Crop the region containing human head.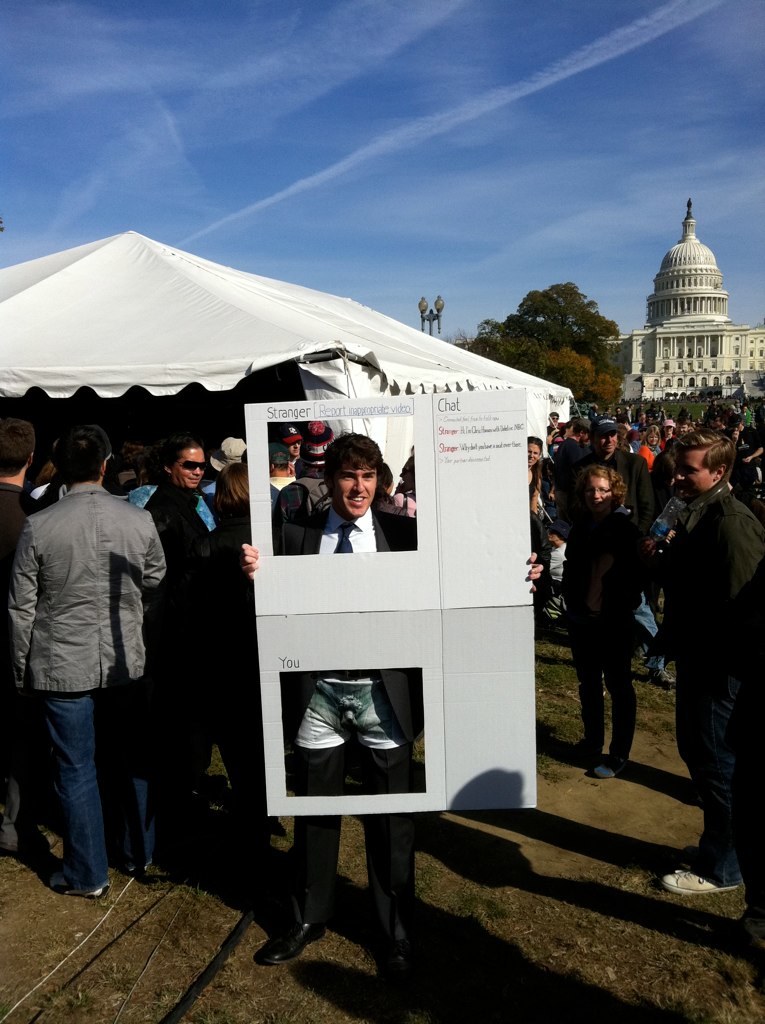
Crop region: crop(116, 427, 160, 455).
